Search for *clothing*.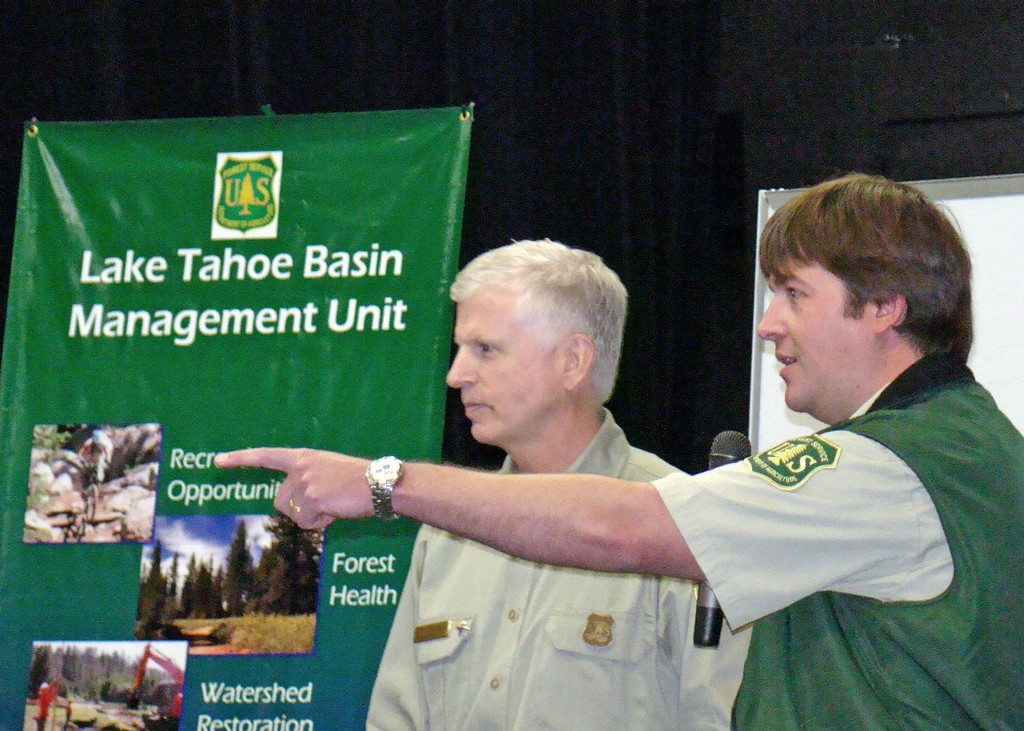
Found at select_region(638, 304, 1013, 702).
